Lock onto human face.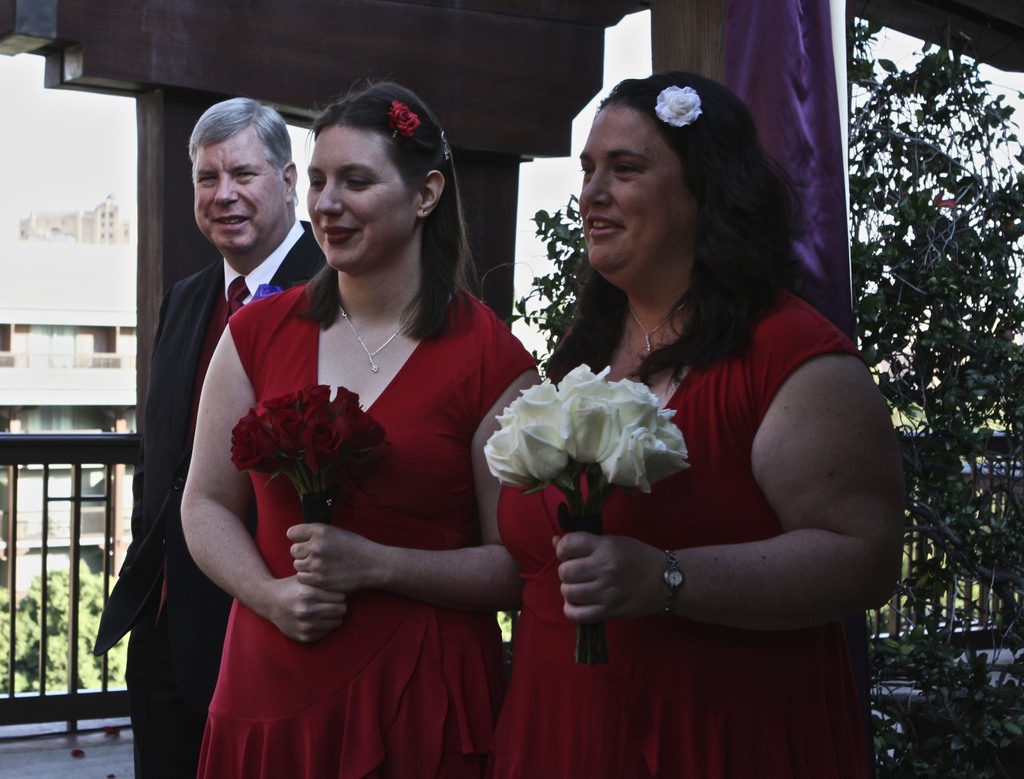
Locked: (578,105,684,282).
